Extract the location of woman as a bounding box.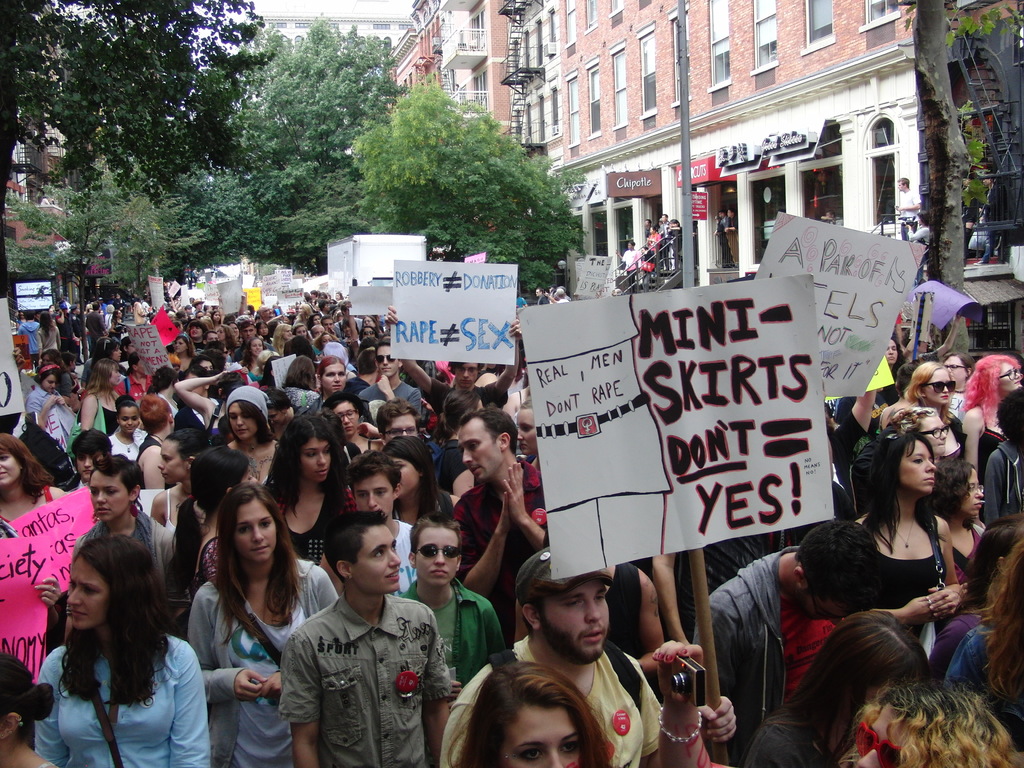
box(342, 301, 389, 348).
